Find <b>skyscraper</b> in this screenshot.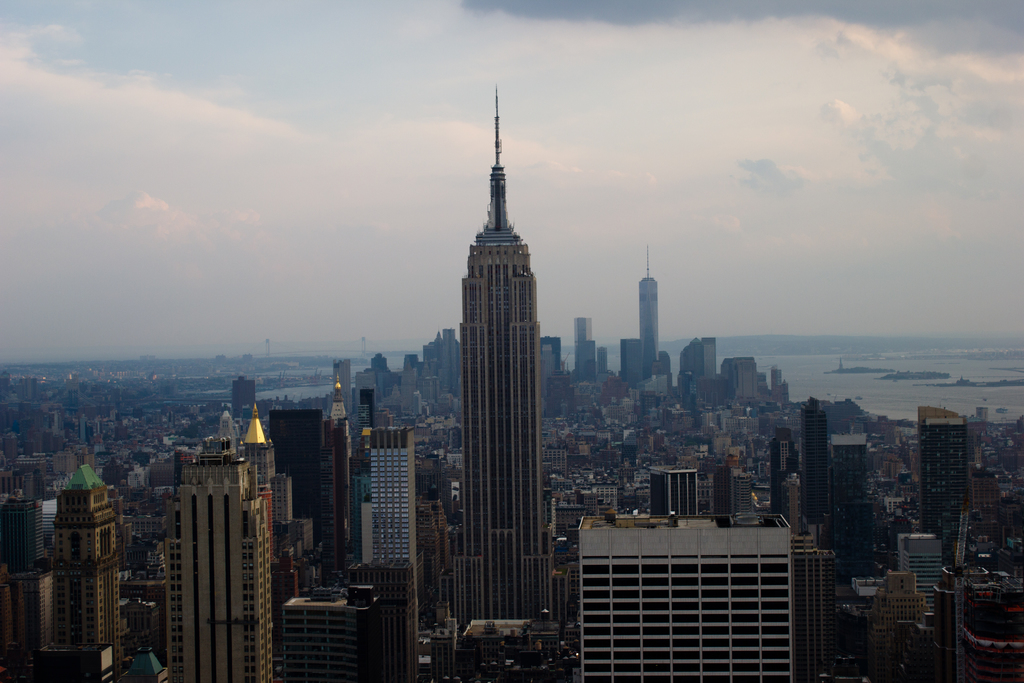
The bounding box for <b>skyscraper</b> is BBox(453, 91, 547, 629).
